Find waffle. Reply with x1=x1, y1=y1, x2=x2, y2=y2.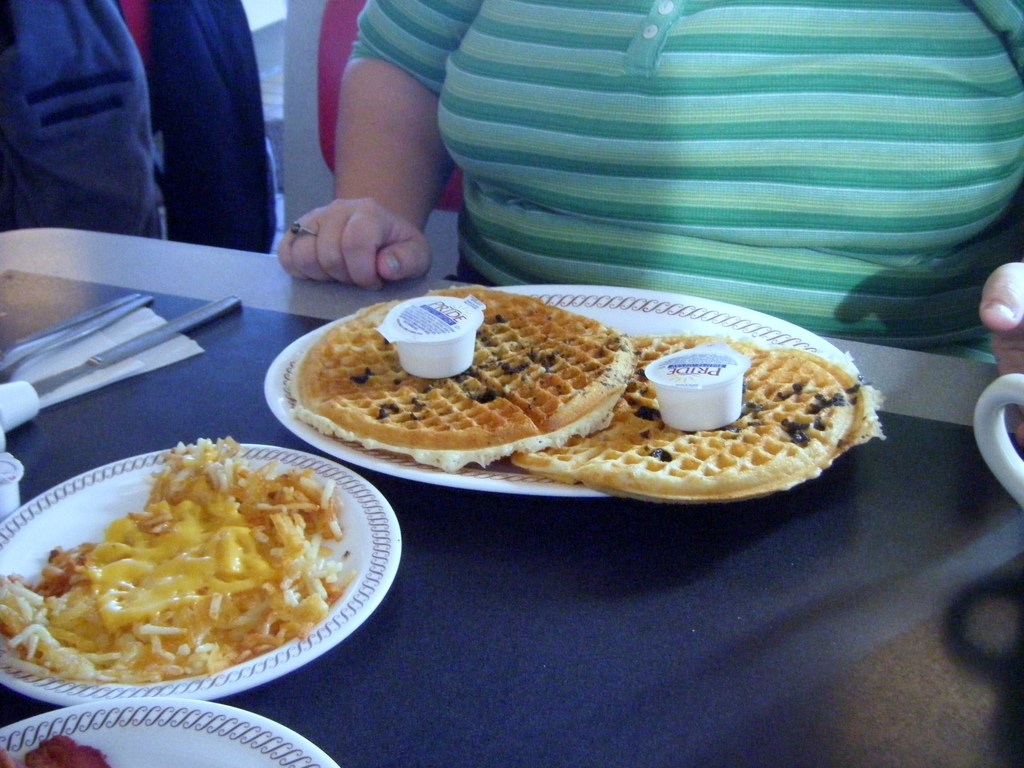
x1=287, y1=285, x2=632, y2=469.
